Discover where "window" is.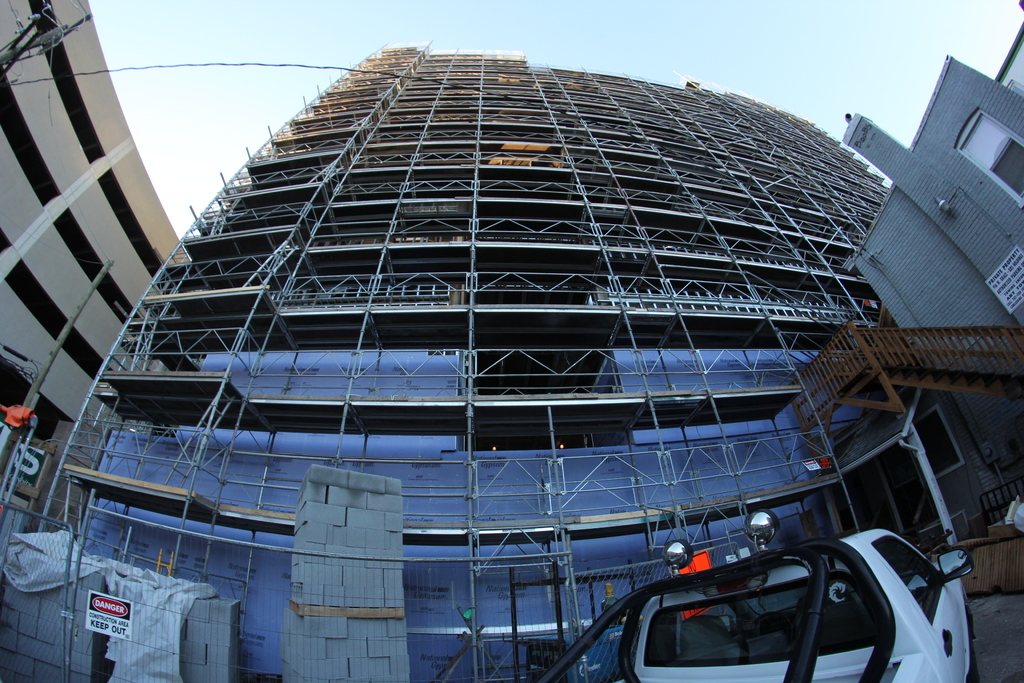
Discovered at Rect(955, 107, 1023, 203).
